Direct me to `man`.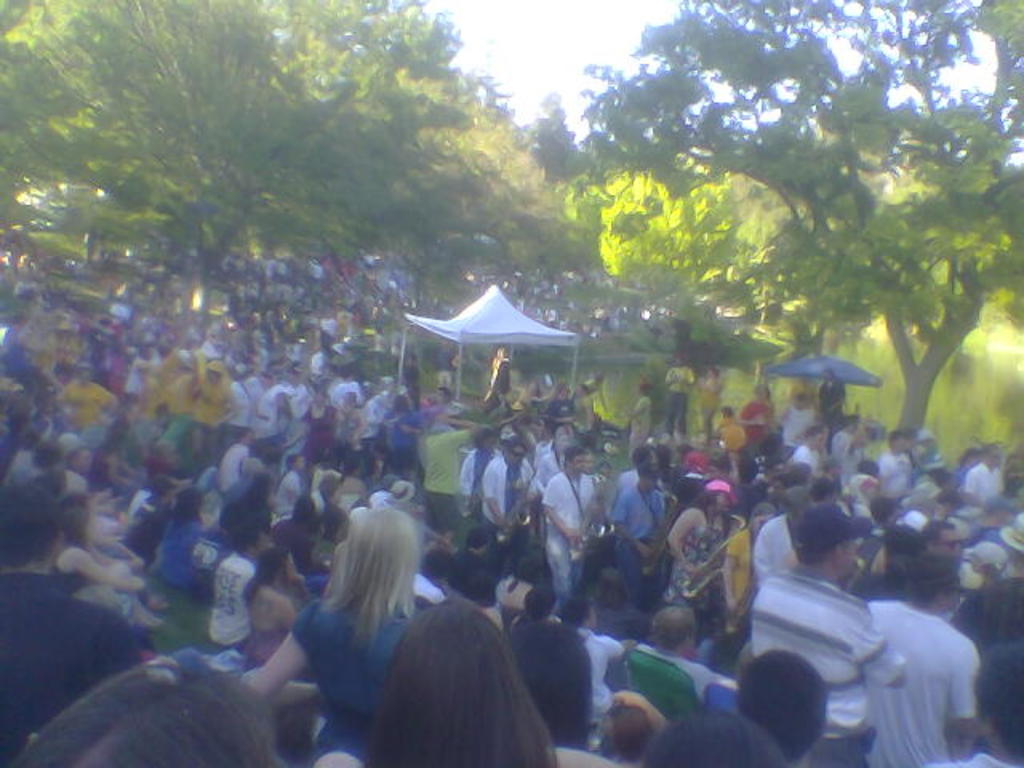
Direction: detection(0, 478, 149, 766).
